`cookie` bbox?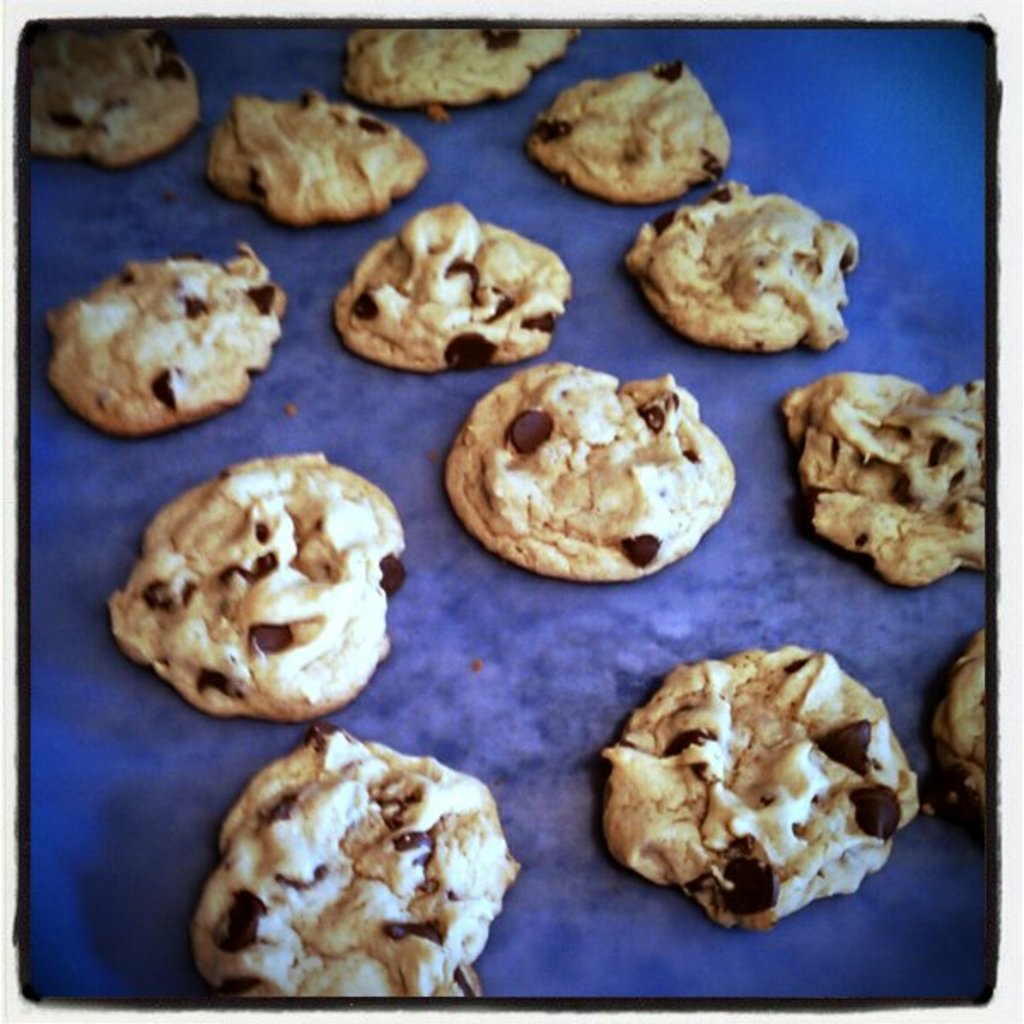
bbox(937, 621, 992, 807)
